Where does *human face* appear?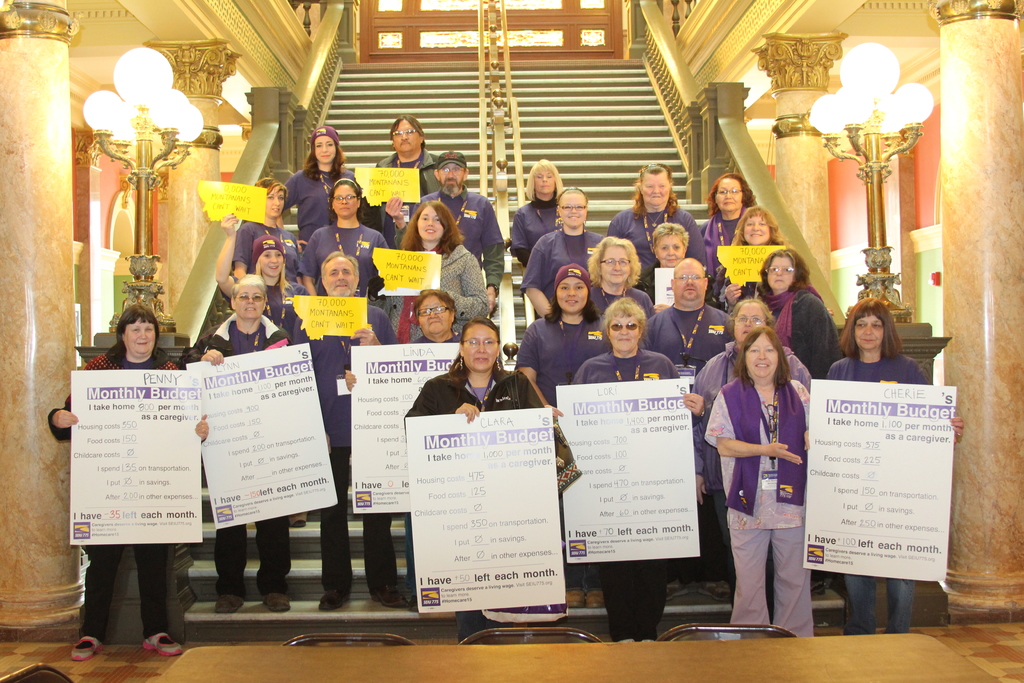
Appears at locate(392, 119, 420, 154).
